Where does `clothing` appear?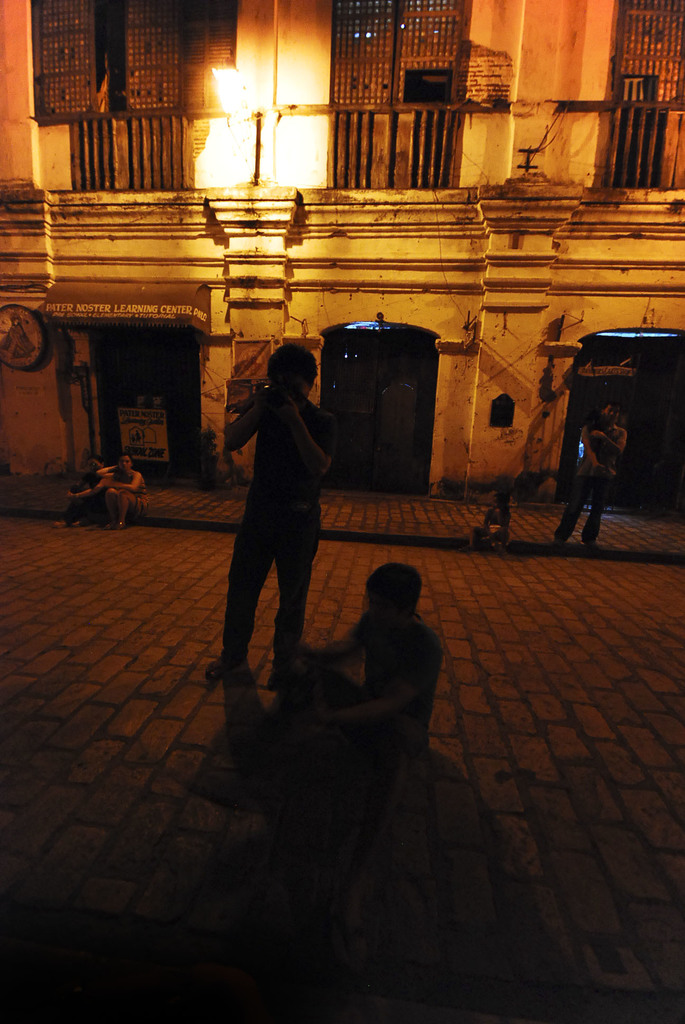
Appears at <box>294,608,434,825</box>.
